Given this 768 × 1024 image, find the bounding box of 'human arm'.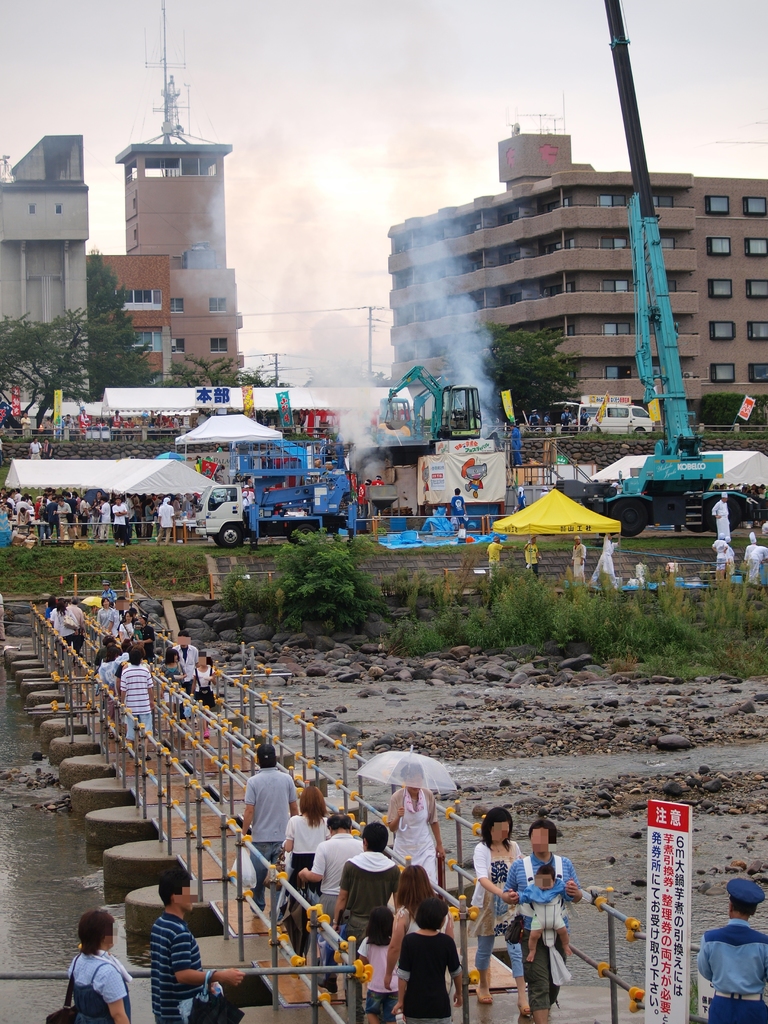
select_region(500, 538, 522, 554).
